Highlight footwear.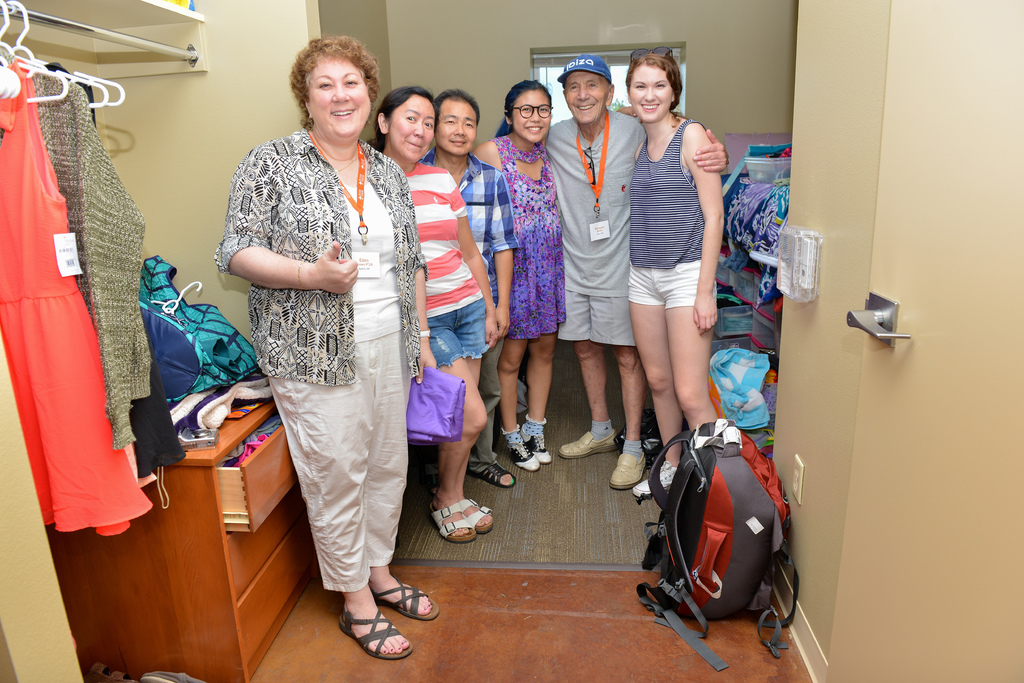
Highlighted region: {"x1": 428, "y1": 504, "x2": 479, "y2": 542}.
